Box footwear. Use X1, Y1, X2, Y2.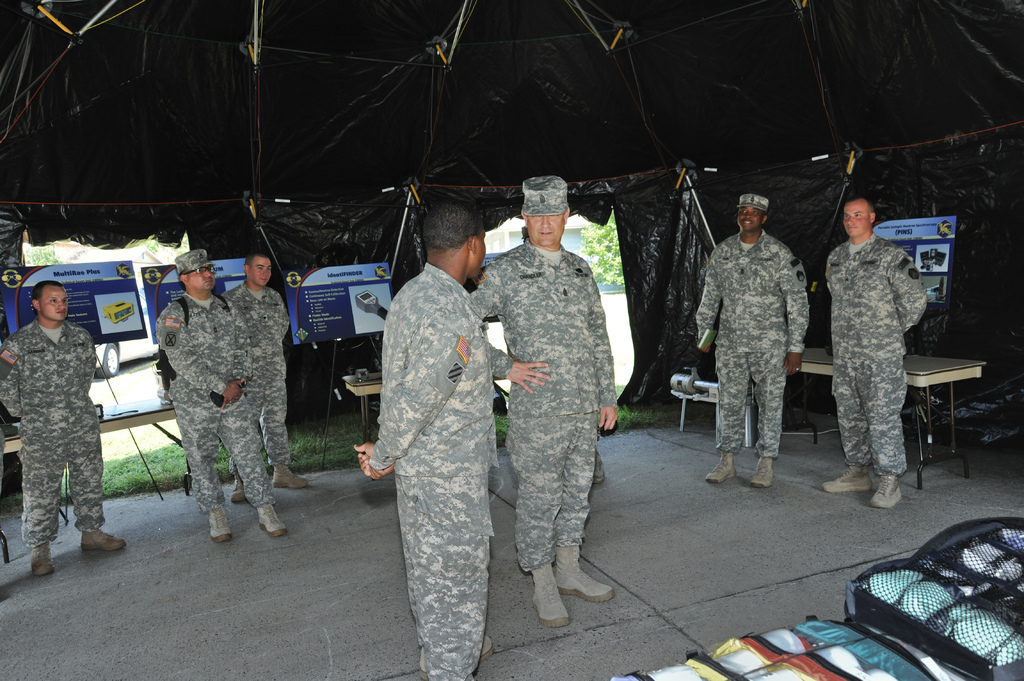
820, 463, 869, 492.
